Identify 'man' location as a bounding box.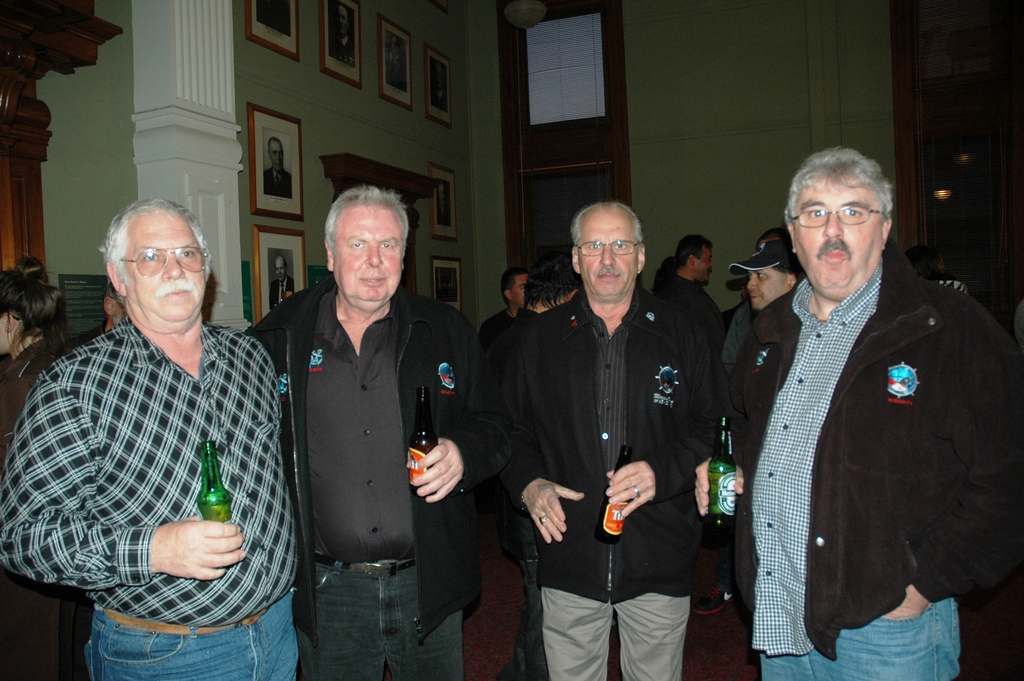
50 279 126 361.
